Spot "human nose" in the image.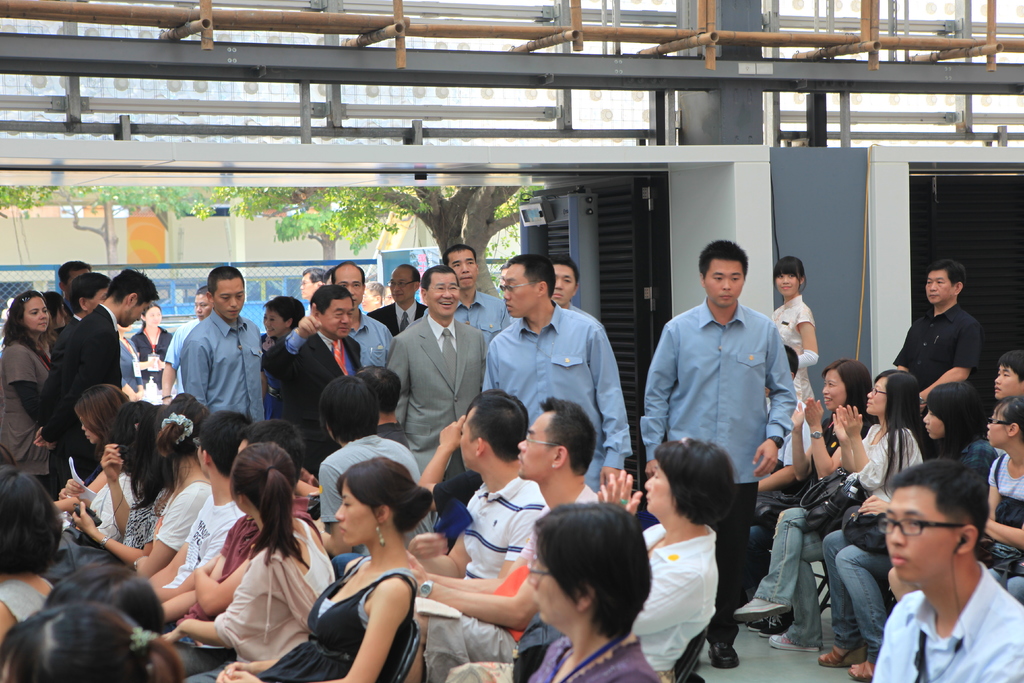
"human nose" found at pyautogui.locateOnScreen(465, 263, 474, 276).
